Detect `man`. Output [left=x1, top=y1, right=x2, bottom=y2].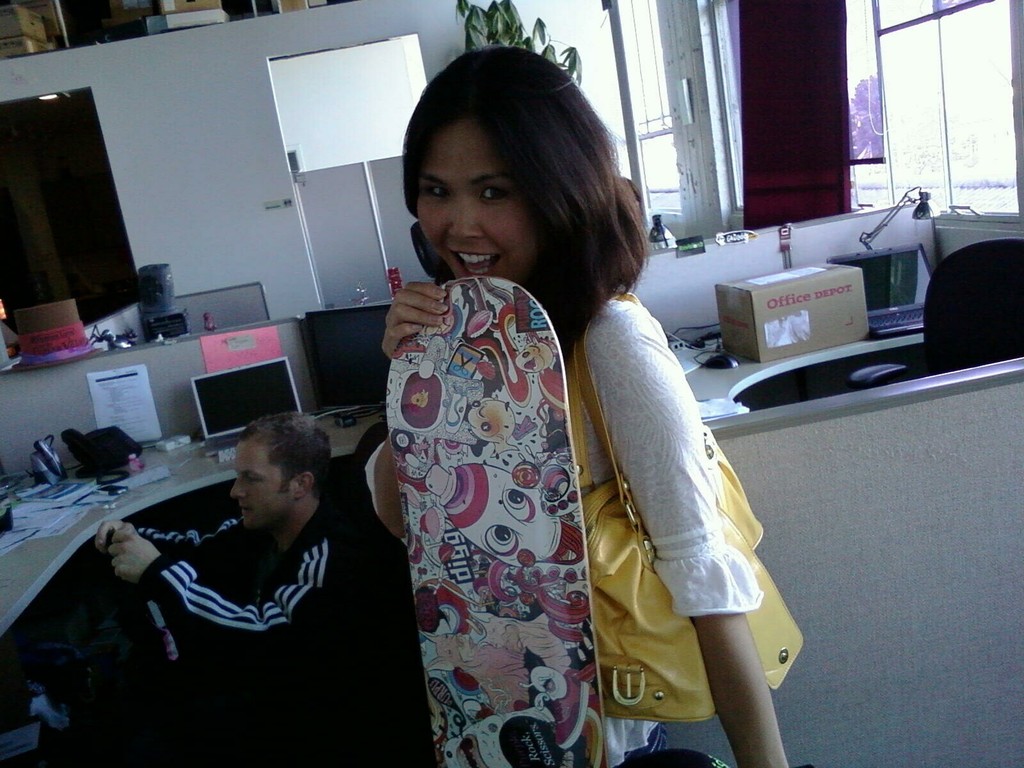
[left=89, top=404, right=395, bottom=738].
